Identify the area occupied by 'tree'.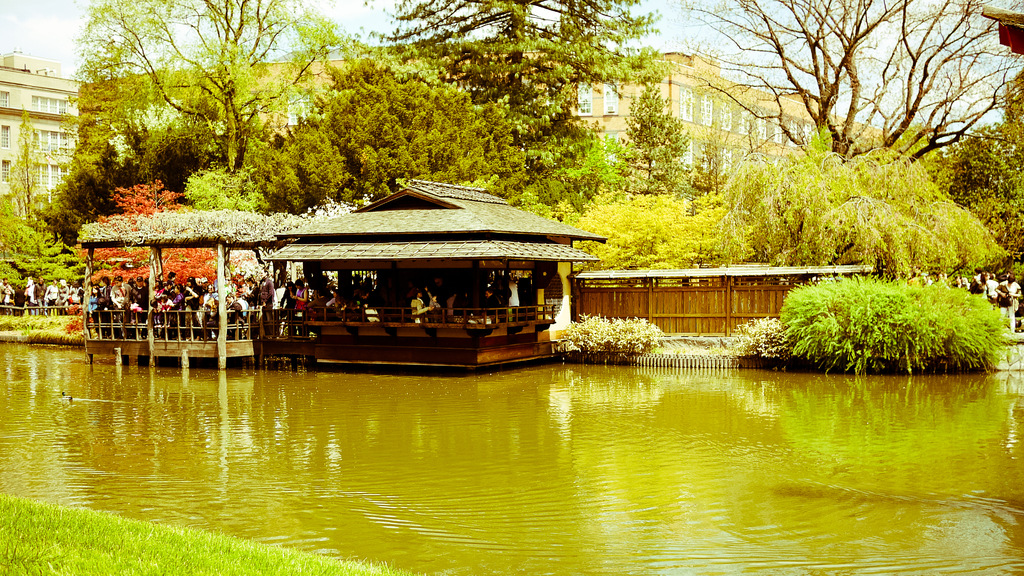
Area: l=605, t=0, r=1023, b=180.
